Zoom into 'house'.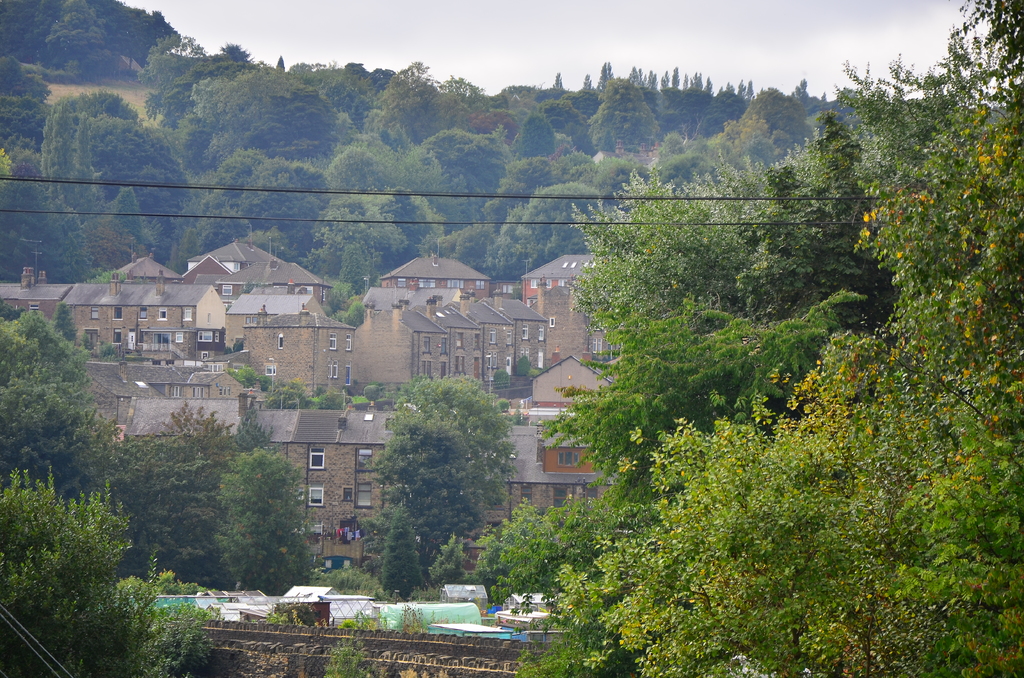
Zoom target: bbox=[246, 306, 355, 403].
